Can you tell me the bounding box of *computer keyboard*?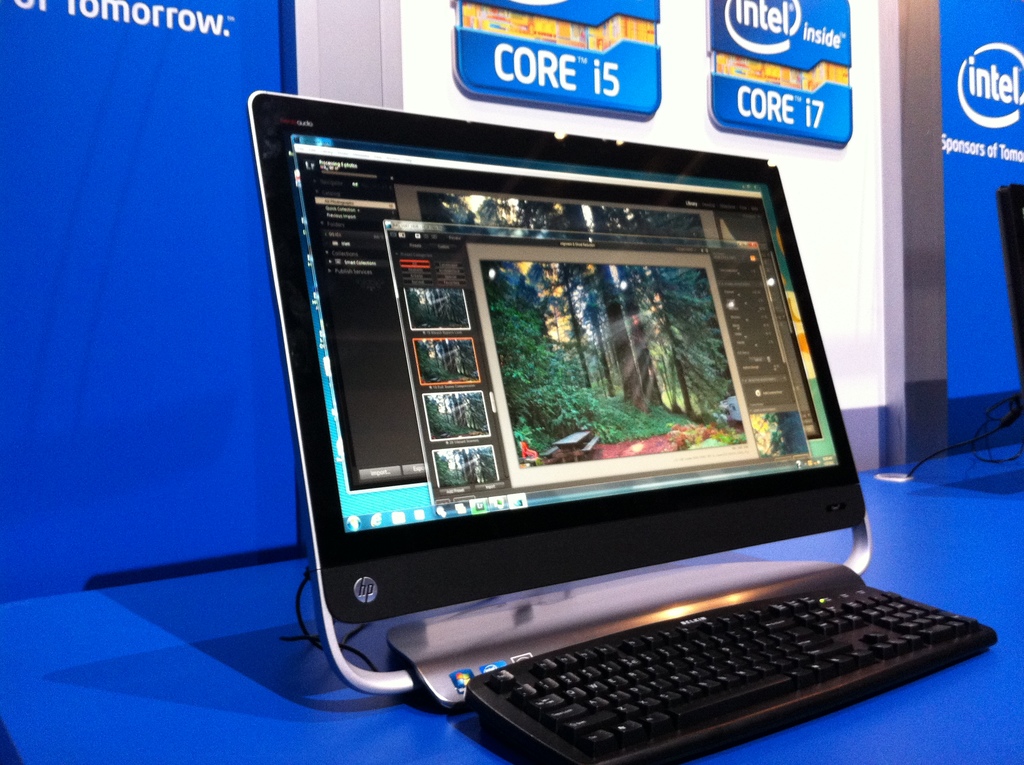
locate(467, 584, 998, 764).
